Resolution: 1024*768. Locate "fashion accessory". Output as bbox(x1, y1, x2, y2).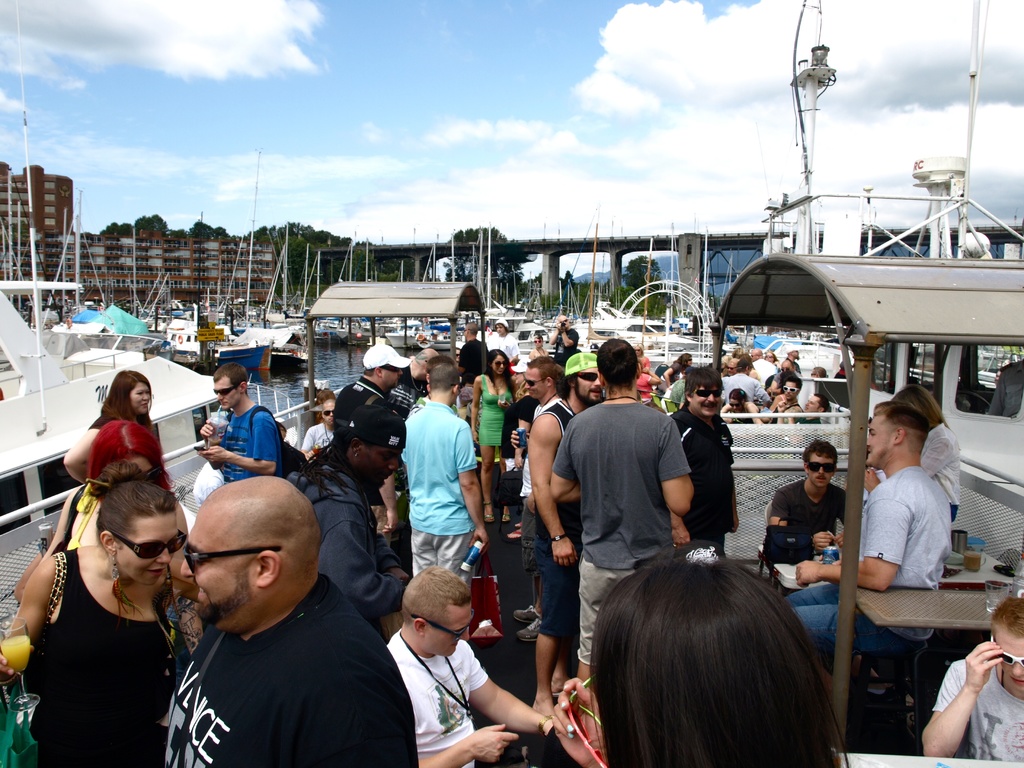
bbox(525, 379, 545, 385).
